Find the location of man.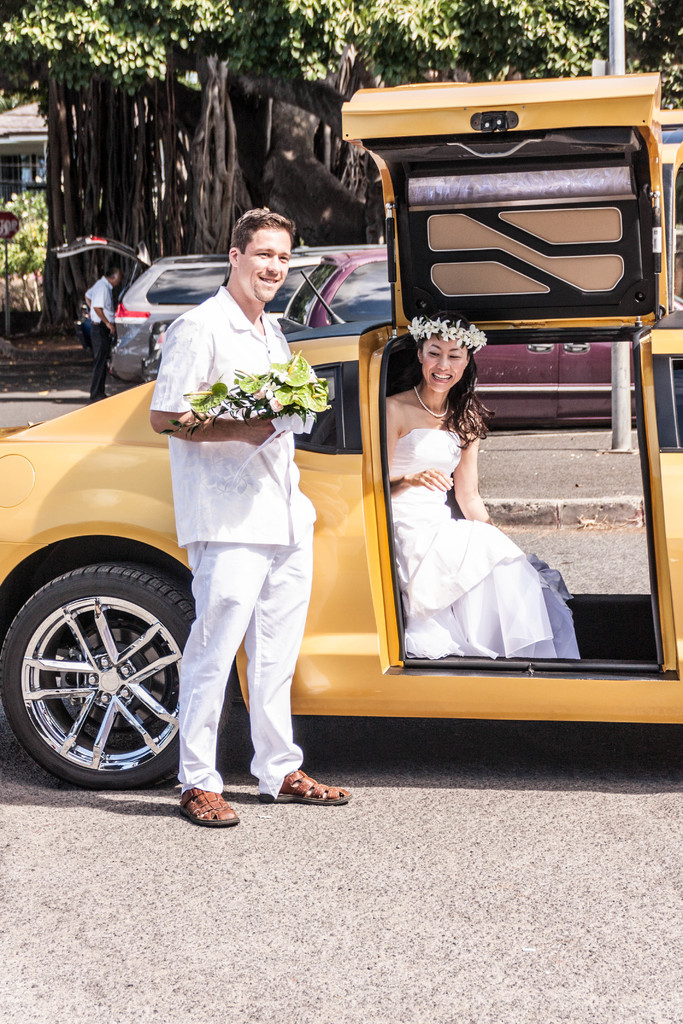
Location: 78/263/120/404.
